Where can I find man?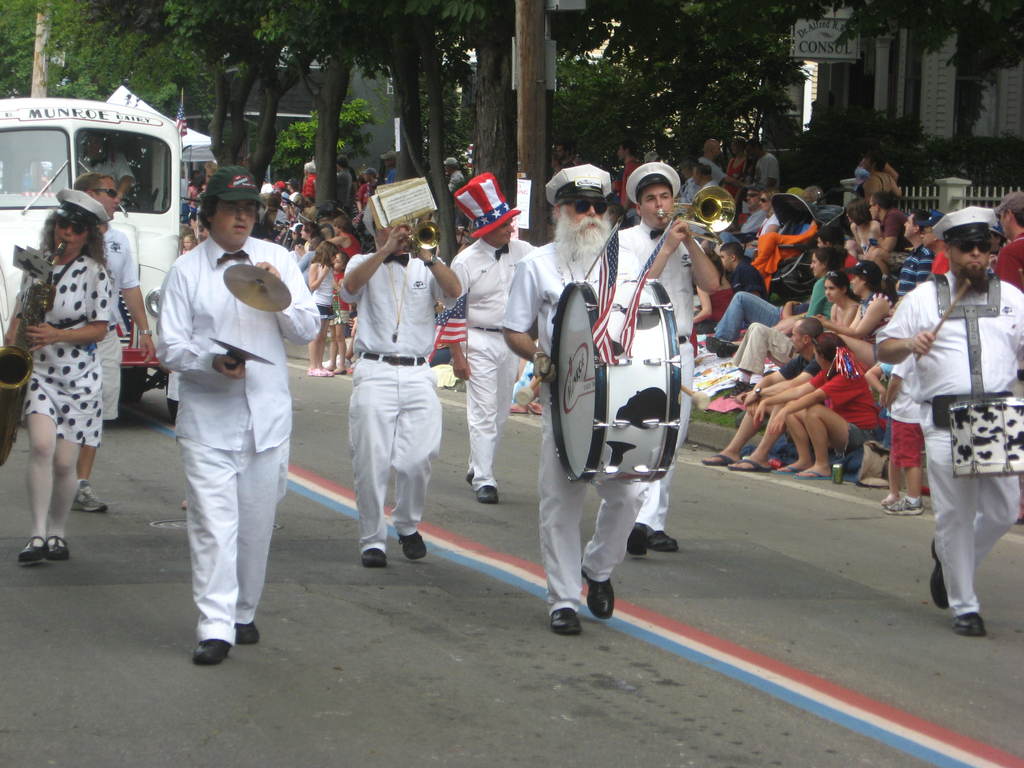
You can find it at crop(721, 242, 767, 304).
